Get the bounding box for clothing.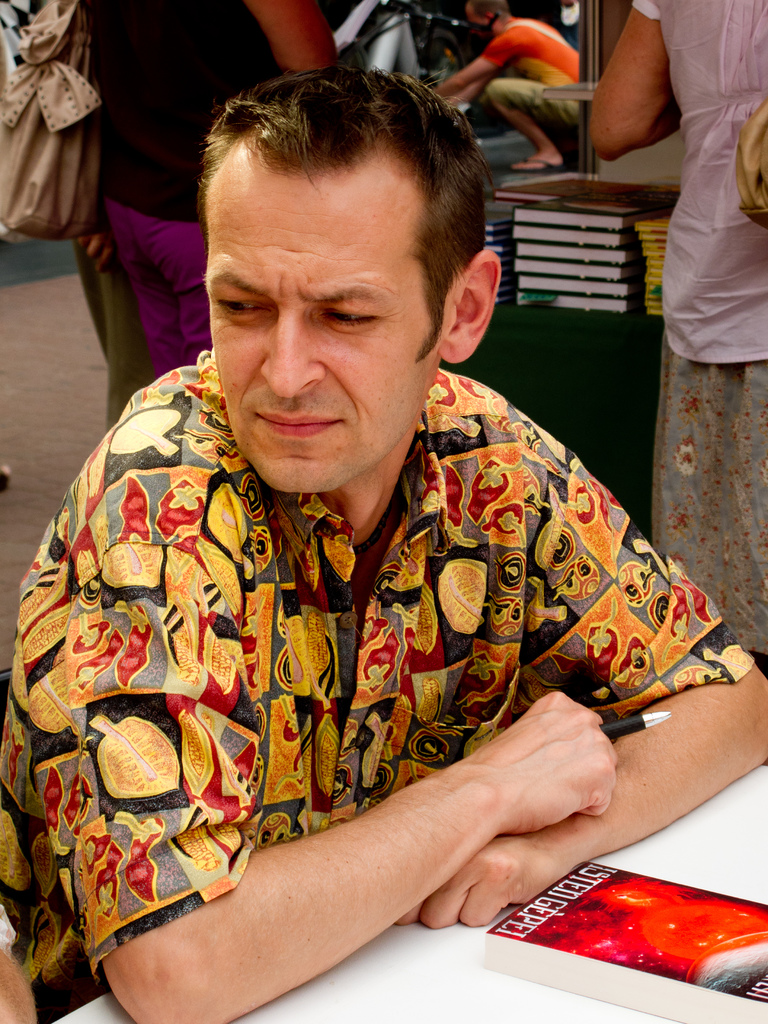
(25,273,717,988).
